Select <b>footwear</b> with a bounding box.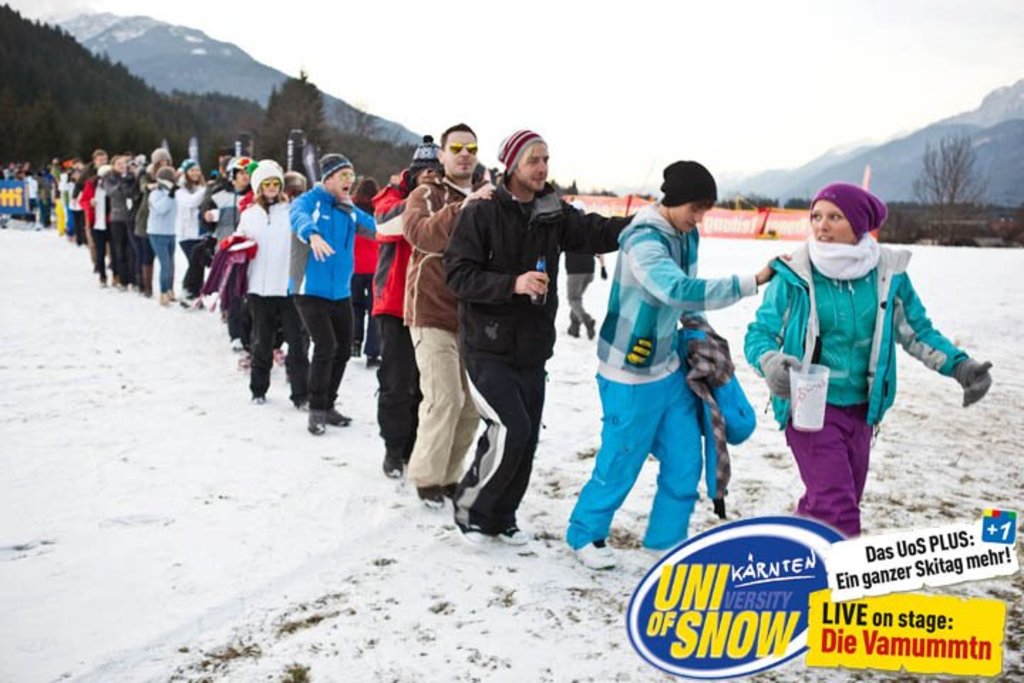
region(585, 313, 600, 343).
